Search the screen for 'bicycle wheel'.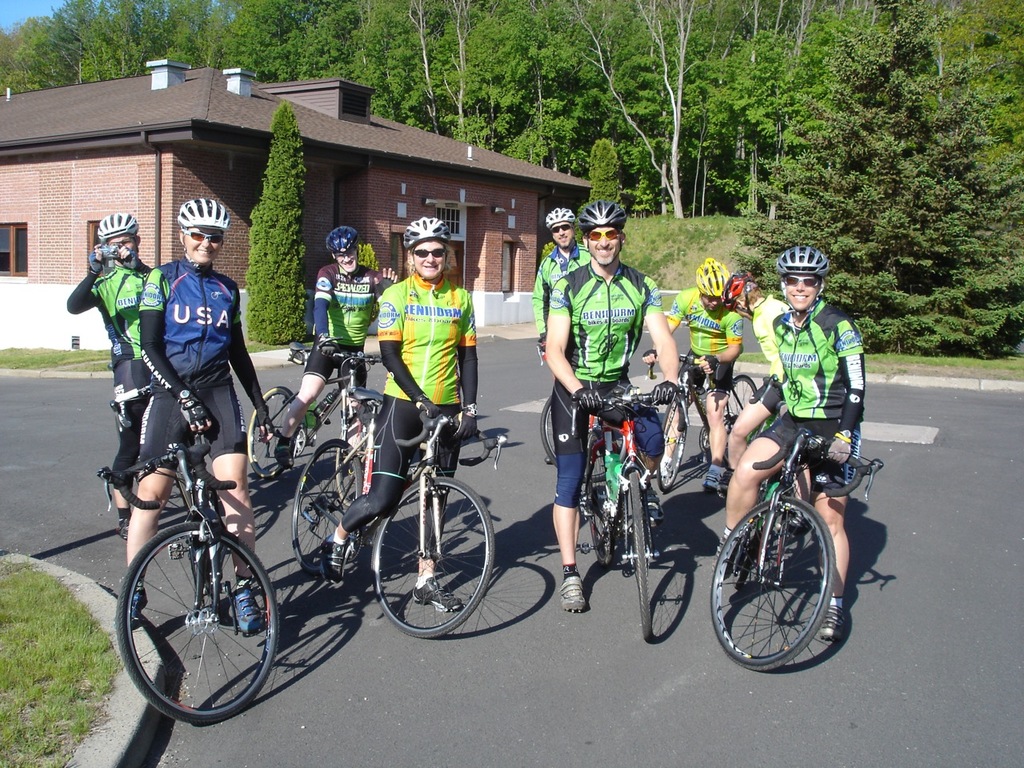
Found at left=128, top=520, right=266, bottom=733.
